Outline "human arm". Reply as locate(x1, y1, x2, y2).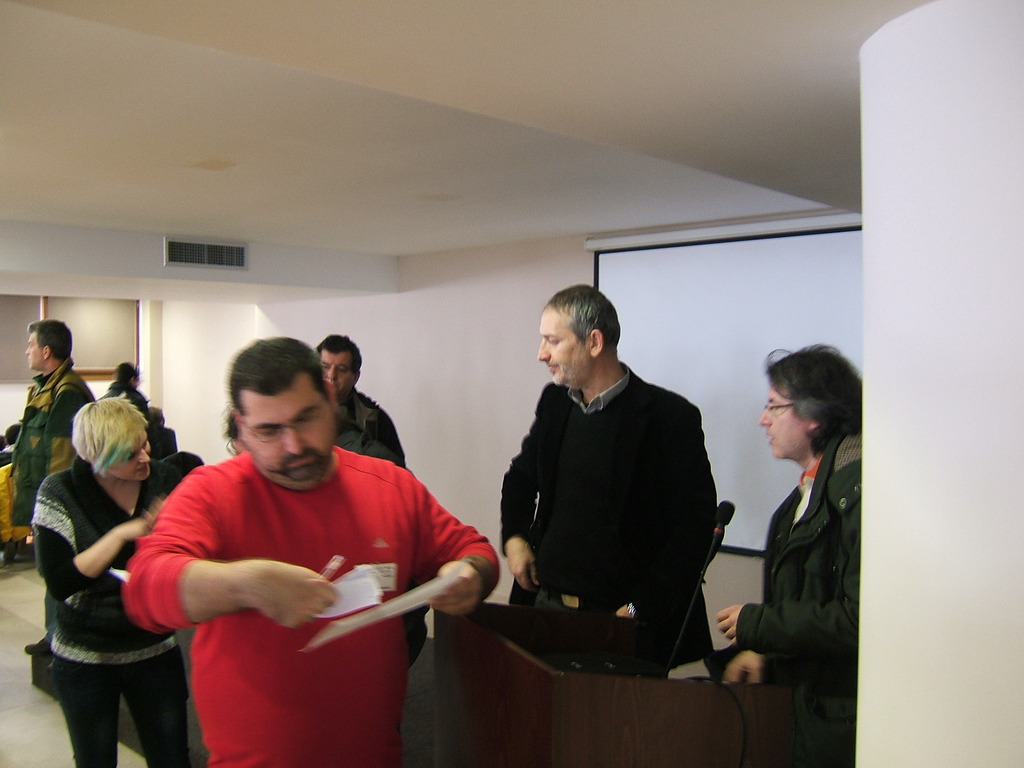
locate(708, 458, 858, 669).
